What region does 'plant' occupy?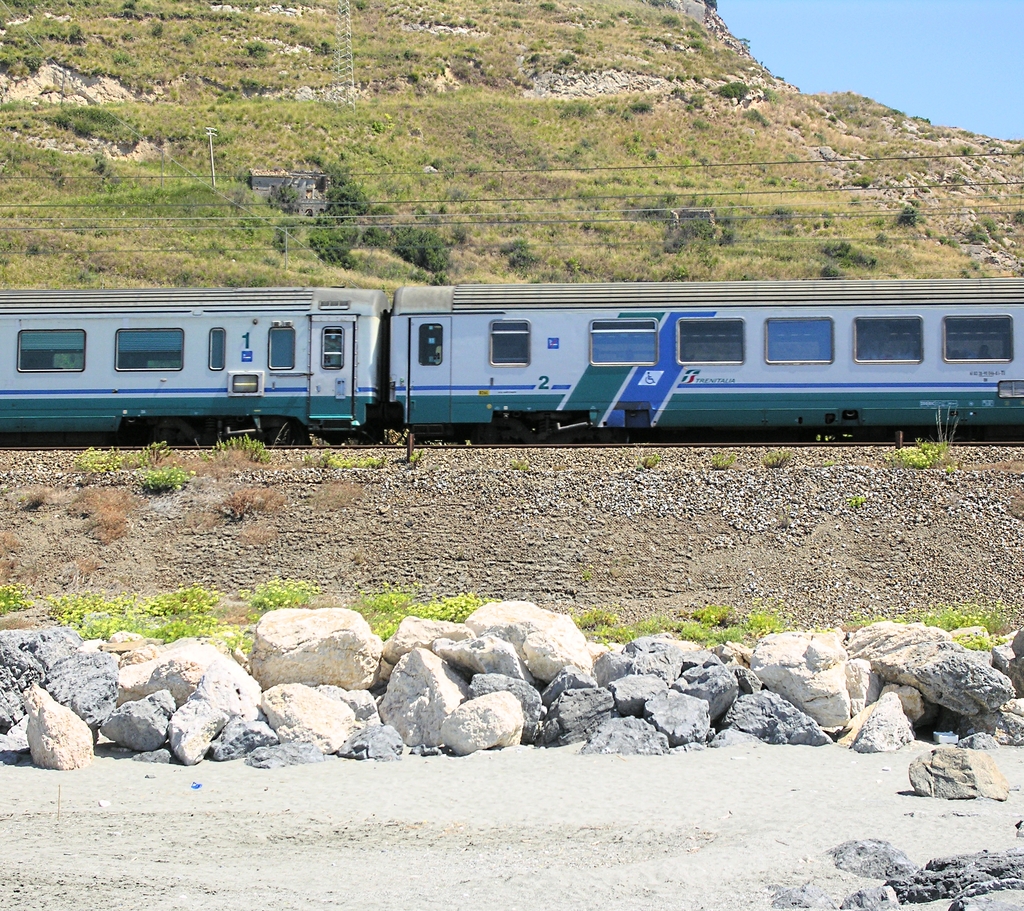
x1=72 y1=480 x2=153 y2=540.
